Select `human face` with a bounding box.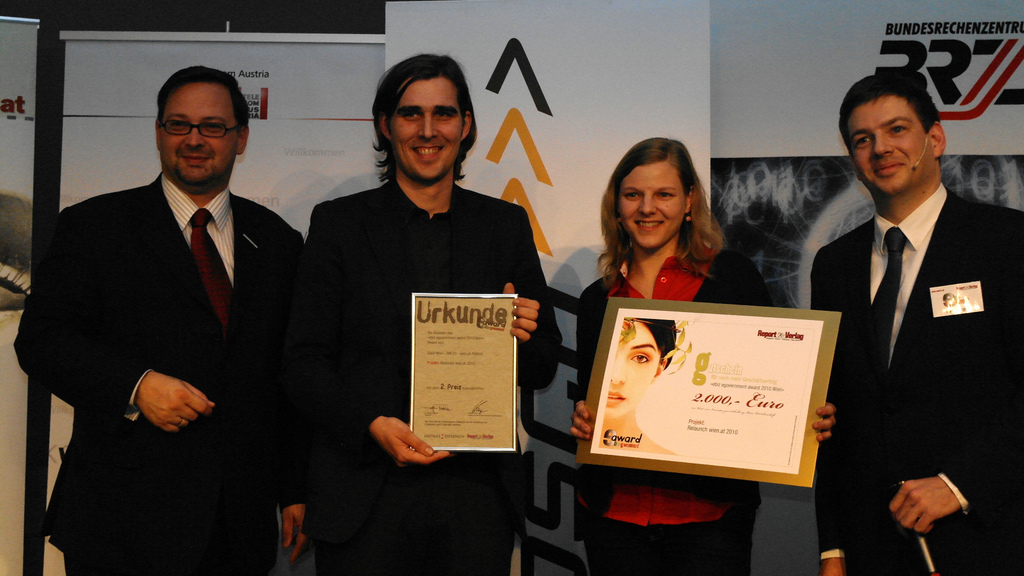
crop(604, 319, 662, 415).
